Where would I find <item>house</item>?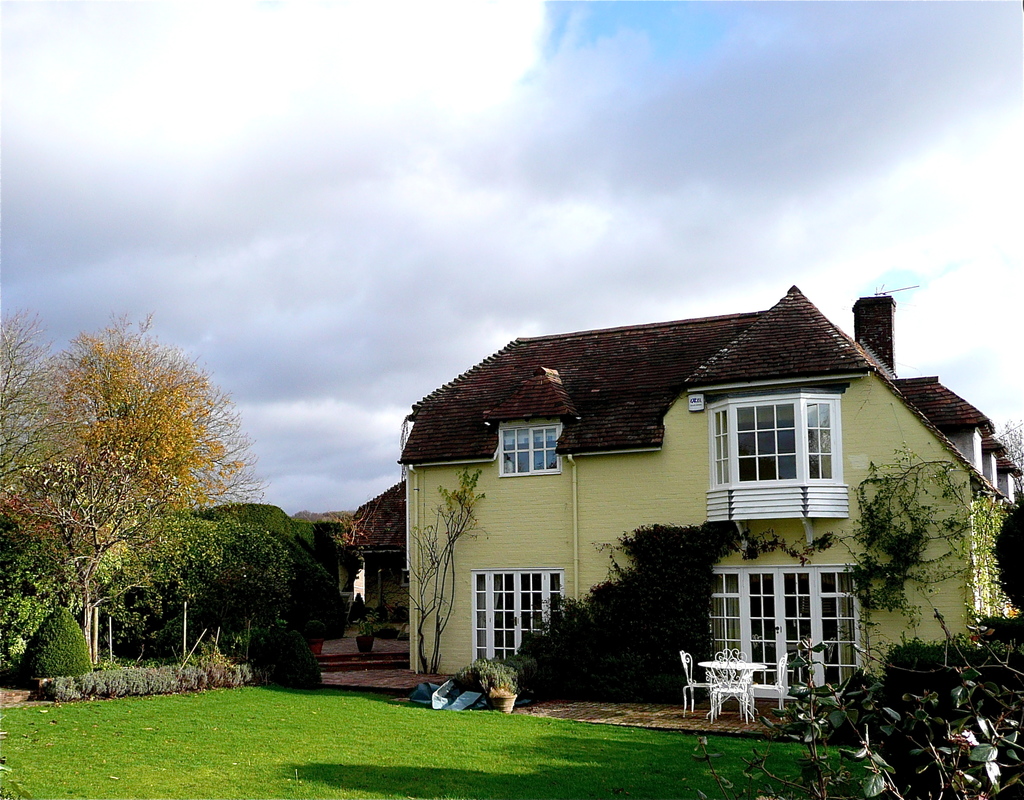
At crop(397, 285, 1014, 698).
